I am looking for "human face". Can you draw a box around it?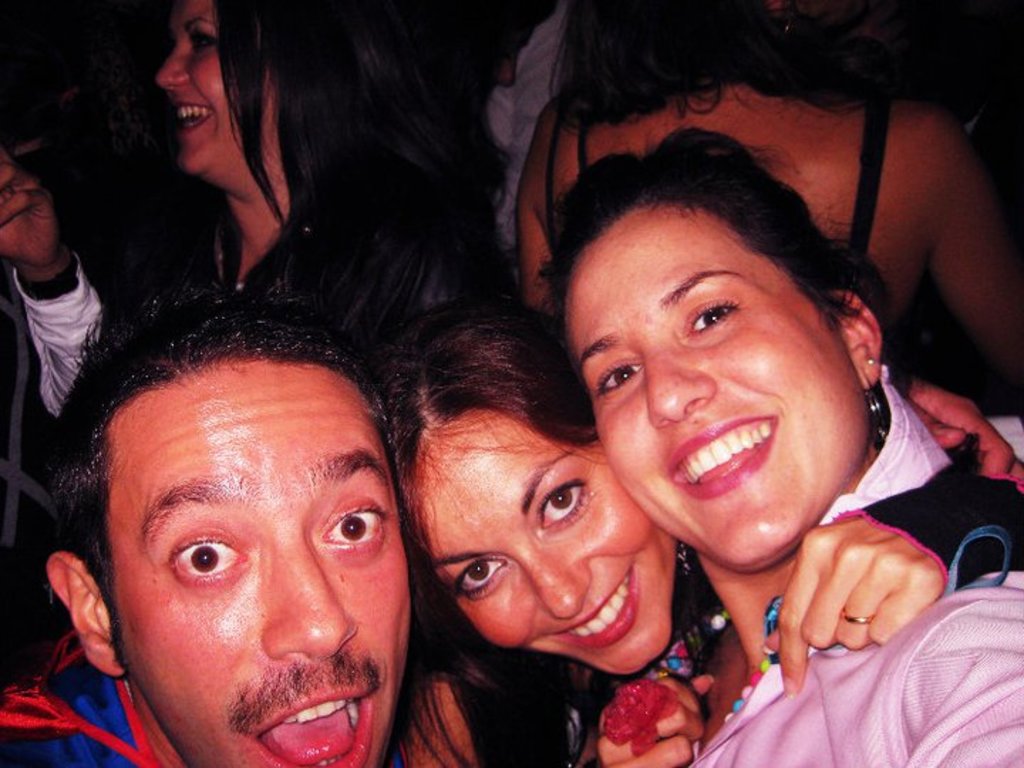
Sure, the bounding box is bbox(412, 412, 681, 680).
